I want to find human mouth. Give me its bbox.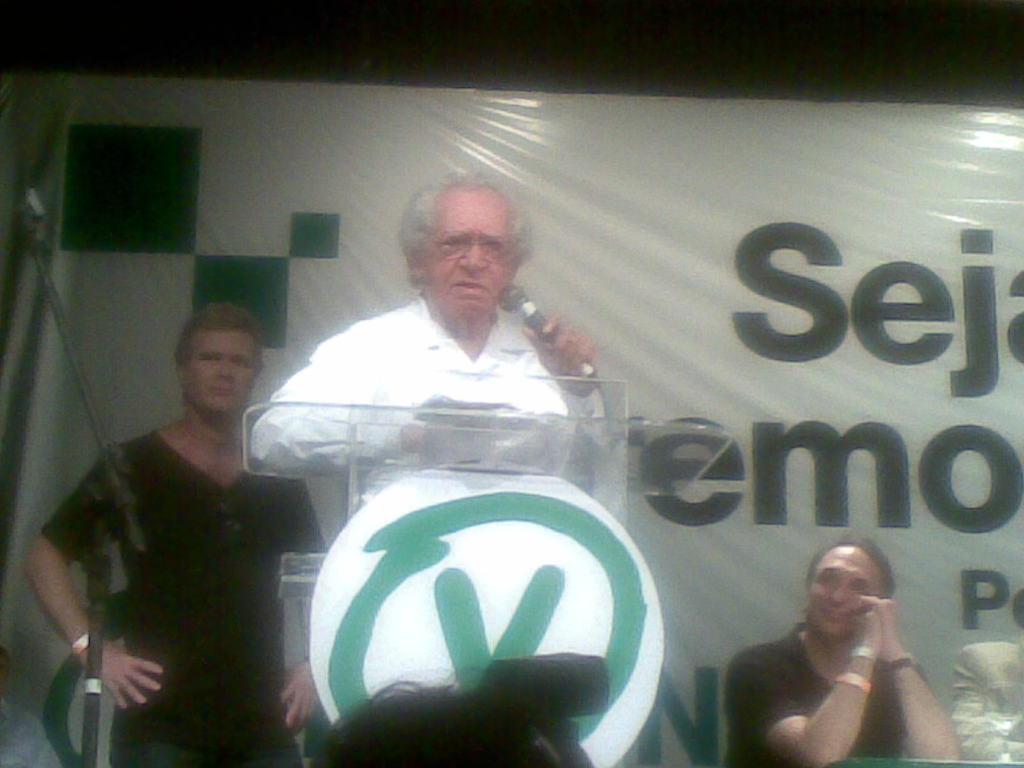
rect(821, 605, 851, 627).
